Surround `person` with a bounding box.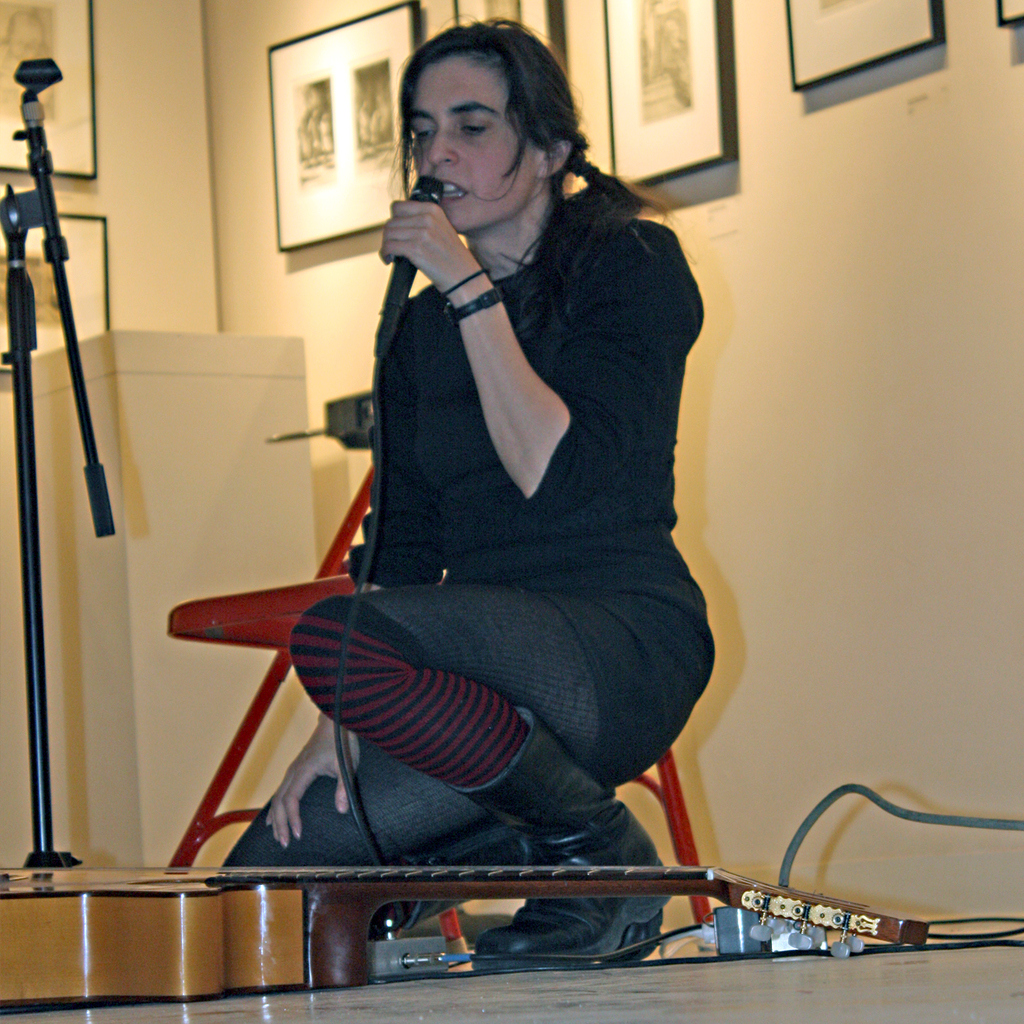
<box>216,0,741,940</box>.
